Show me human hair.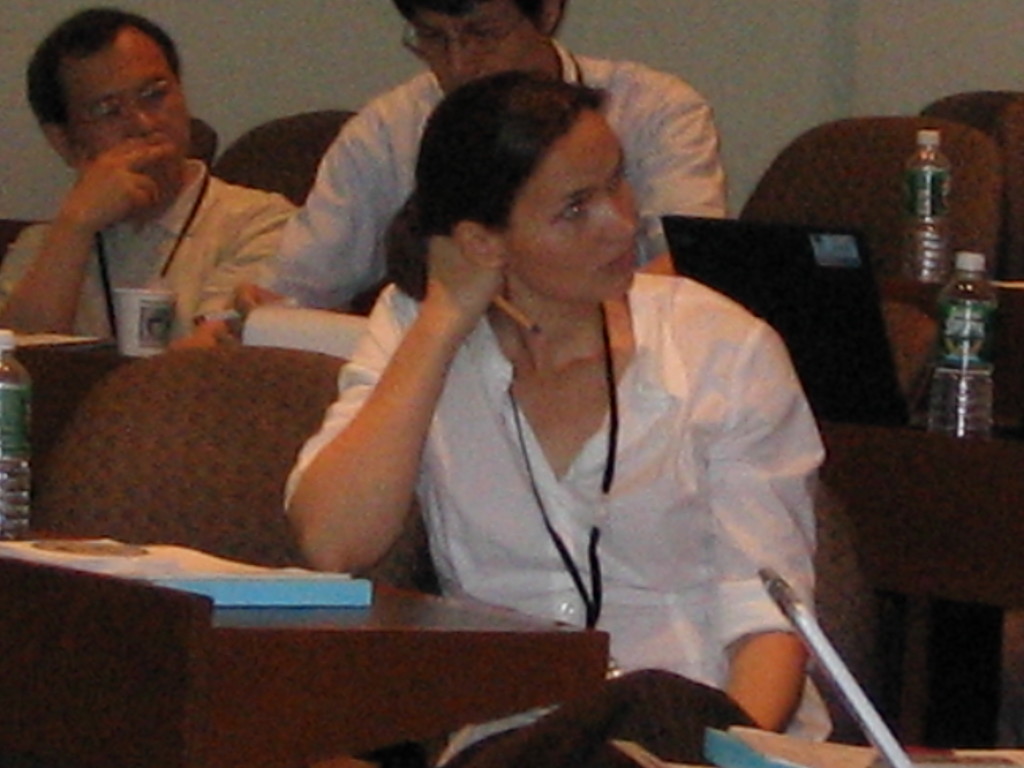
human hair is here: (x1=403, y1=68, x2=653, y2=284).
